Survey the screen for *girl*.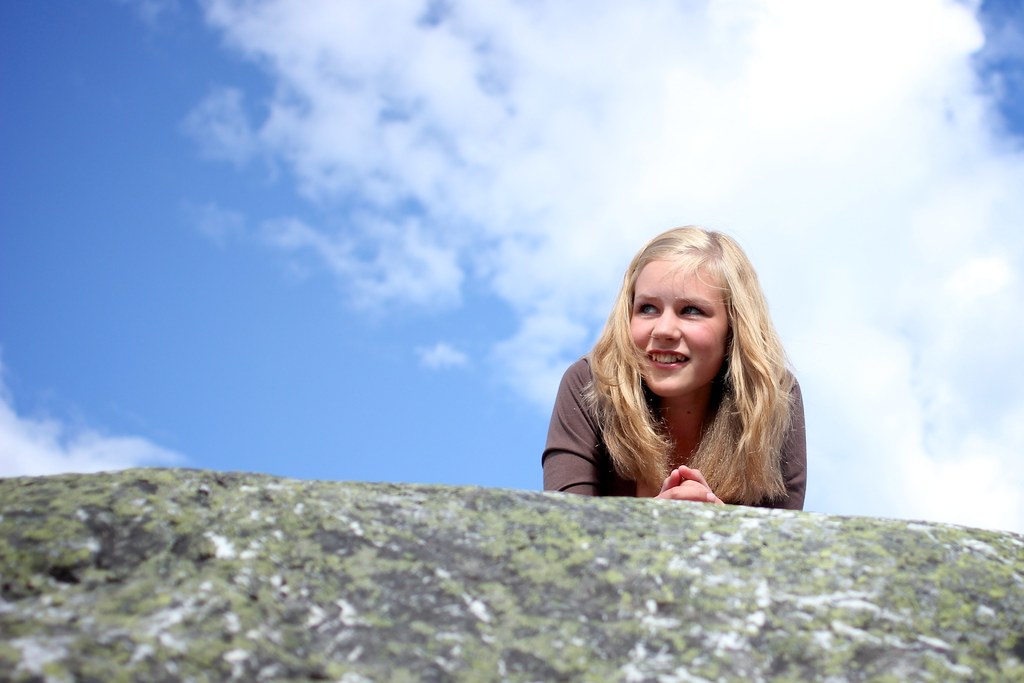
Survey found: left=540, top=226, right=812, bottom=517.
